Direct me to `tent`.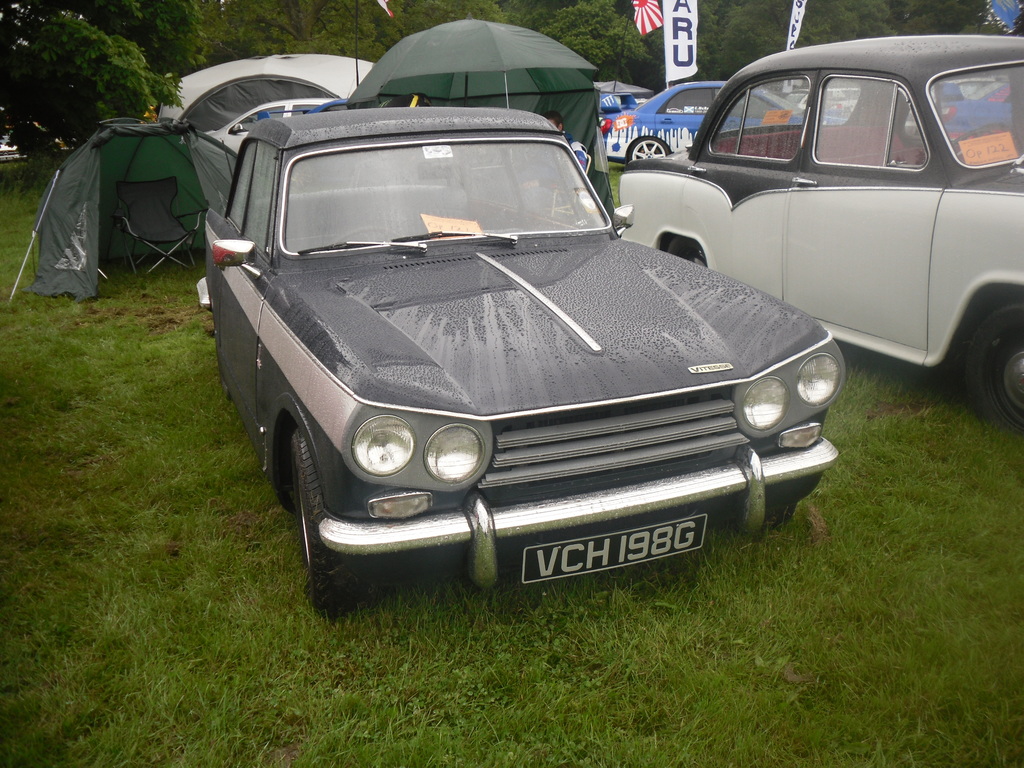
Direction: l=9, t=101, r=230, b=307.
